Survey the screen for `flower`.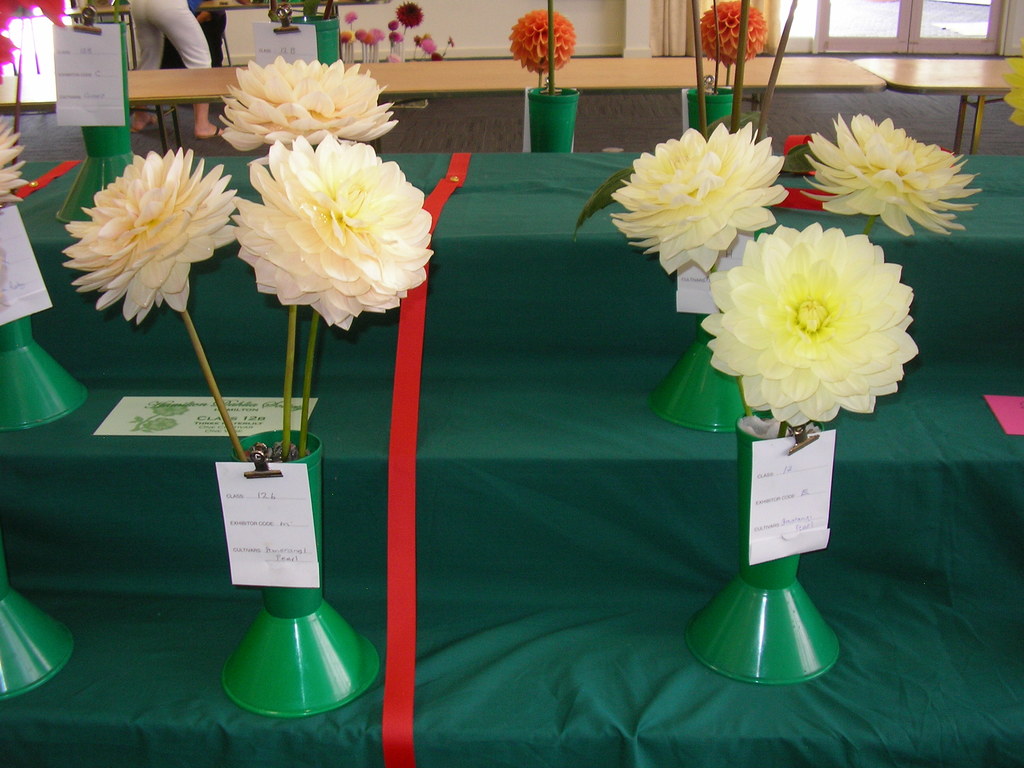
Survey found: (356,29,368,45).
